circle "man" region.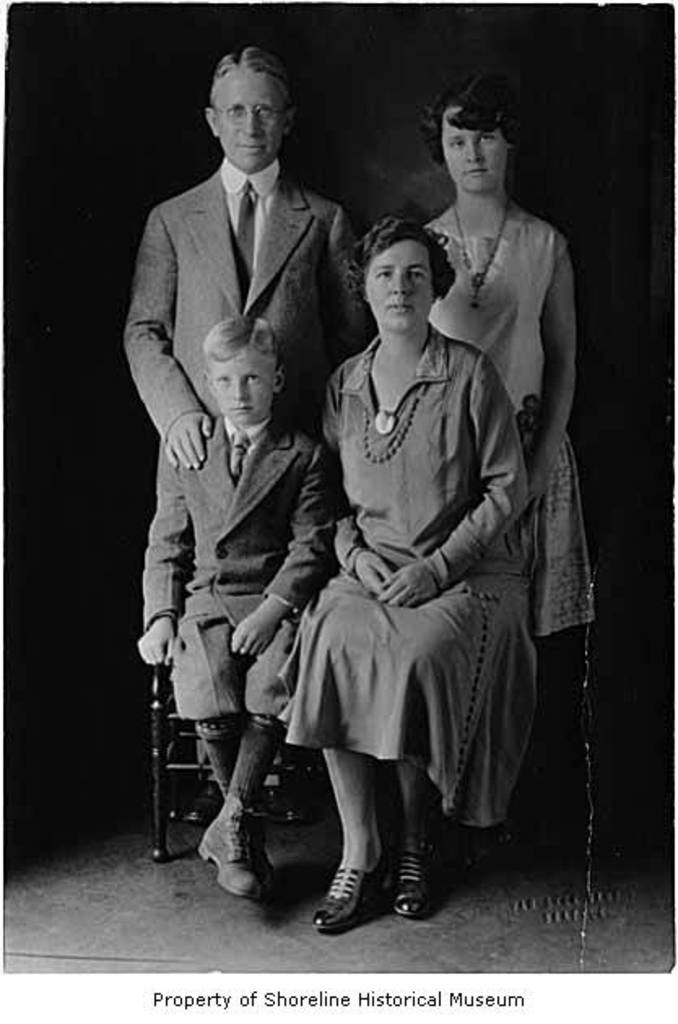
Region: 128, 21, 364, 923.
